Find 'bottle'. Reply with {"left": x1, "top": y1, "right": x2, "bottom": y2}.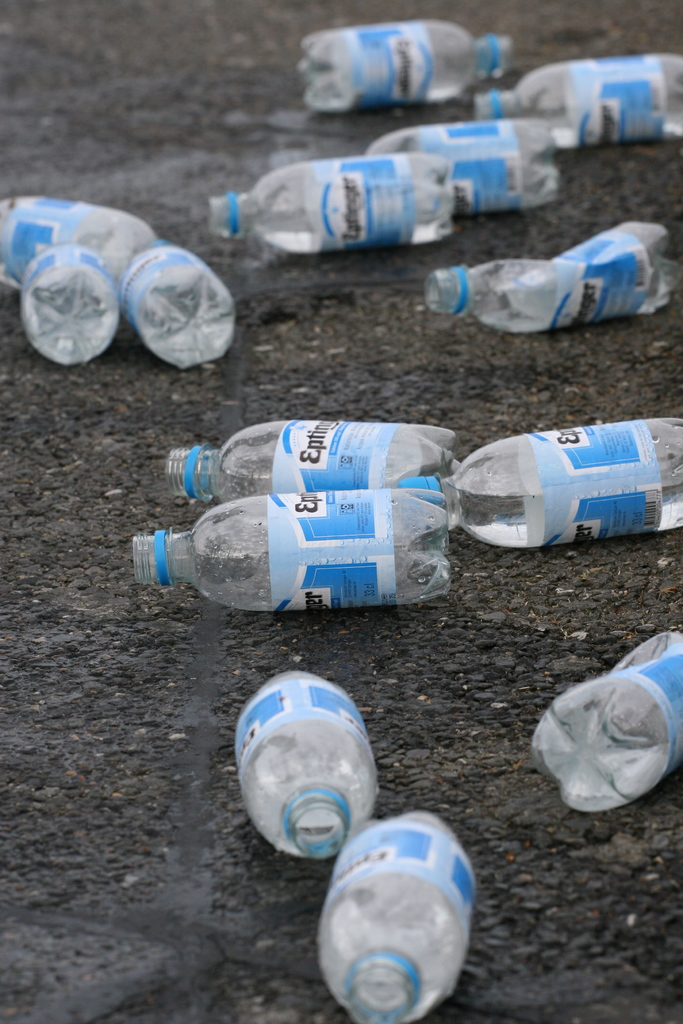
{"left": 235, "top": 671, "right": 377, "bottom": 858}.
